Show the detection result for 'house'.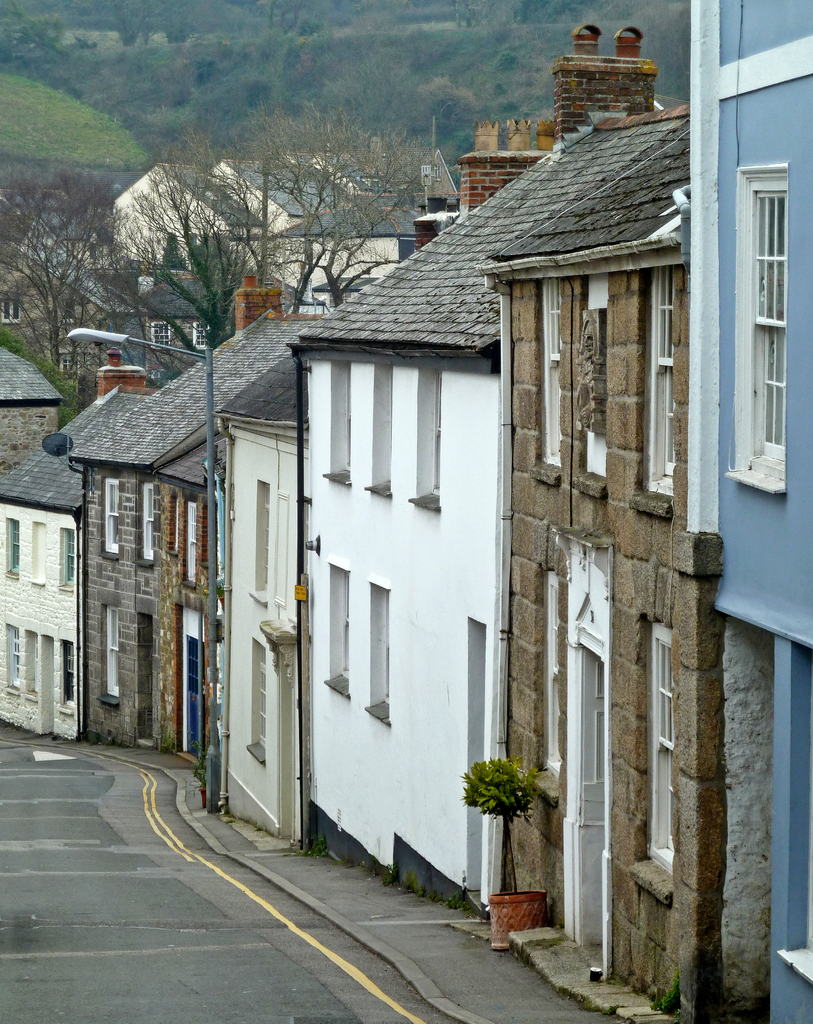
left=127, top=311, right=332, bottom=752.
